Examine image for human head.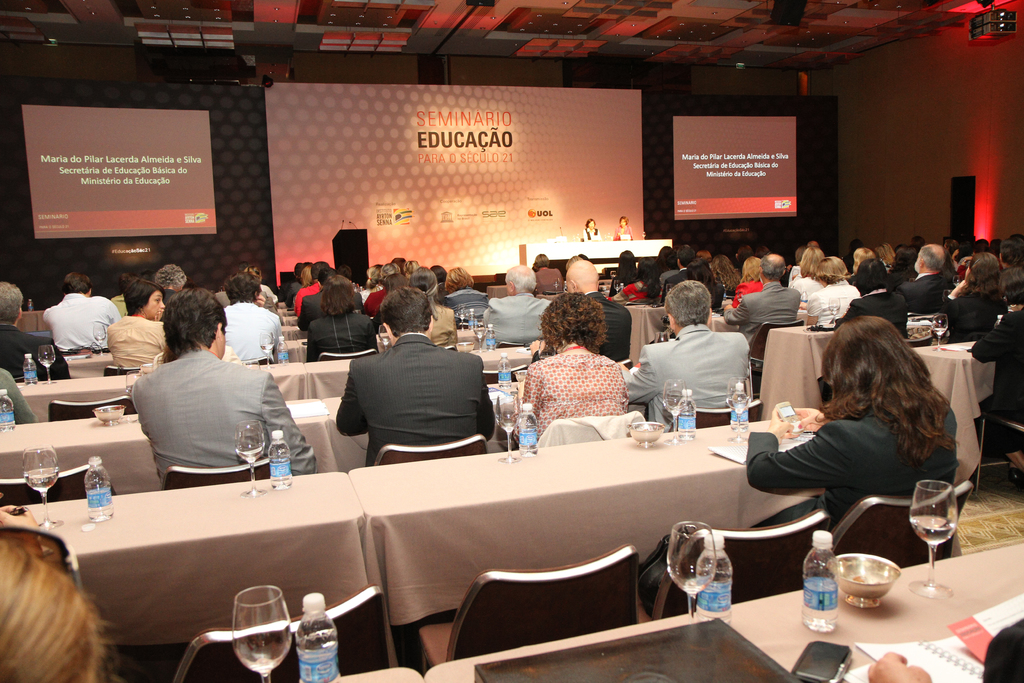
Examination result: 998, 265, 1023, 306.
